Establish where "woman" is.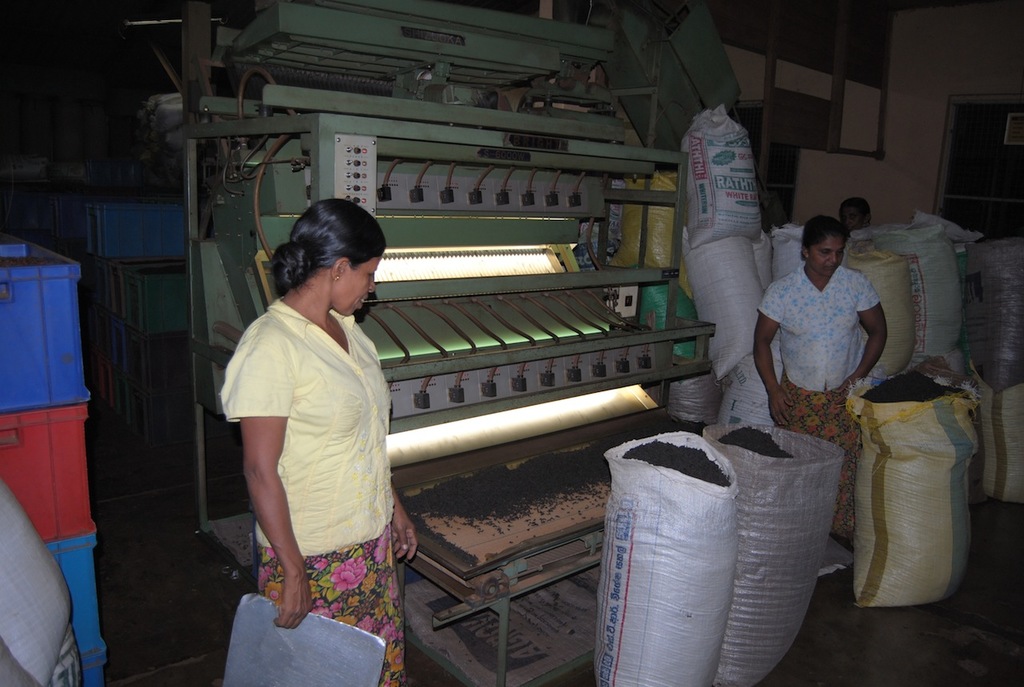
Established at left=210, top=186, right=418, bottom=677.
